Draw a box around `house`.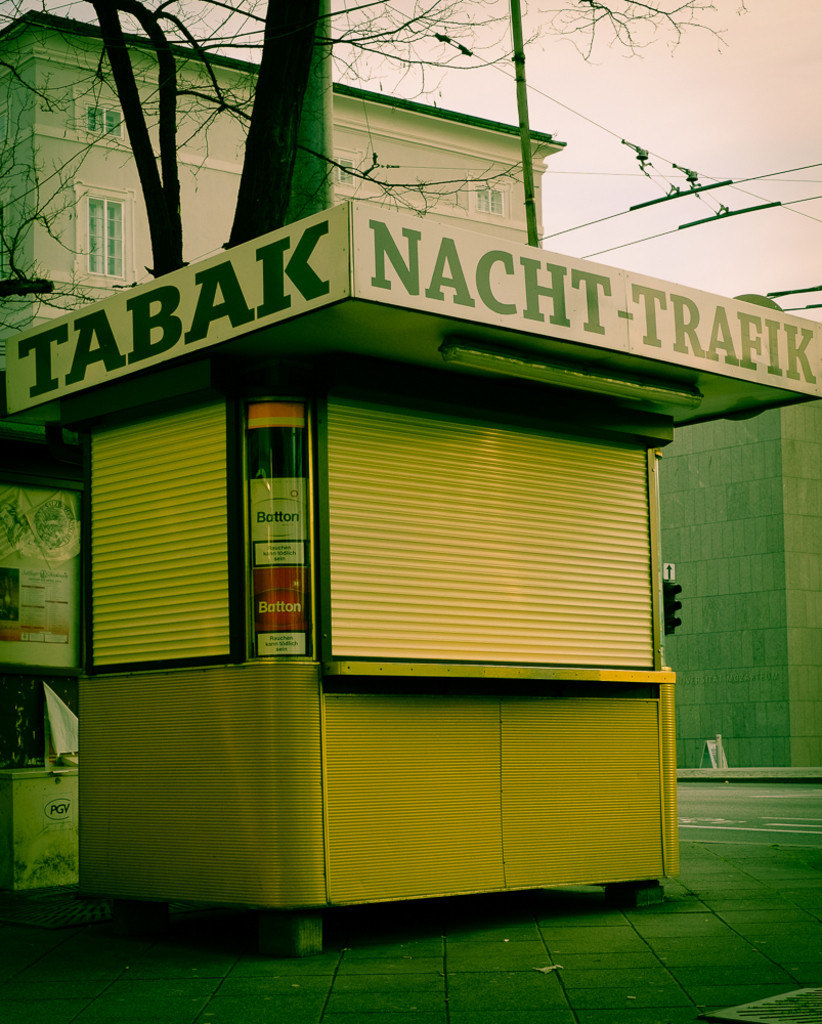
Rect(0, 0, 565, 370).
